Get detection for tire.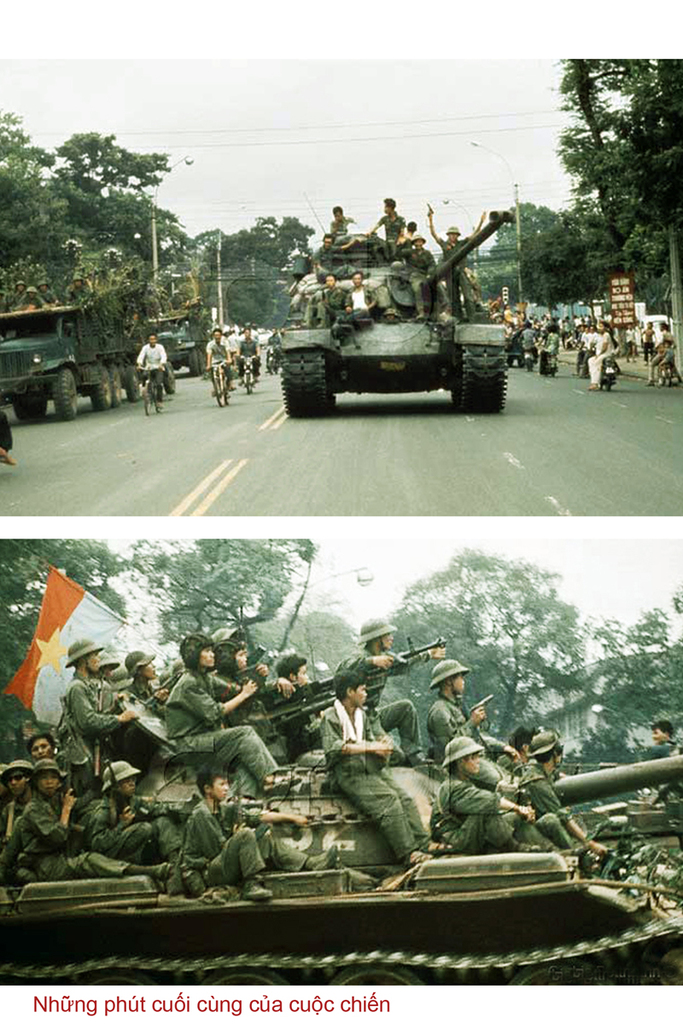
Detection: box=[545, 358, 553, 378].
